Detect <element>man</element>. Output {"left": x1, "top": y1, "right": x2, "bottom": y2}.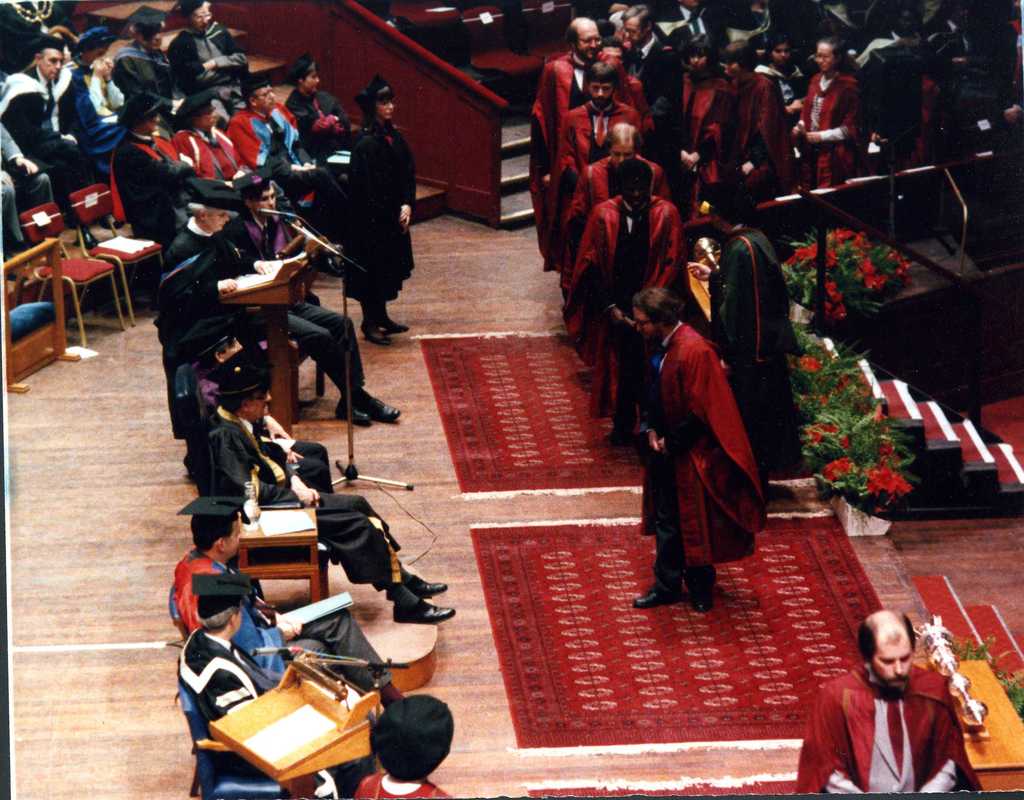
{"left": 733, "top": 38, "right": 802, "bottom": 189}.
